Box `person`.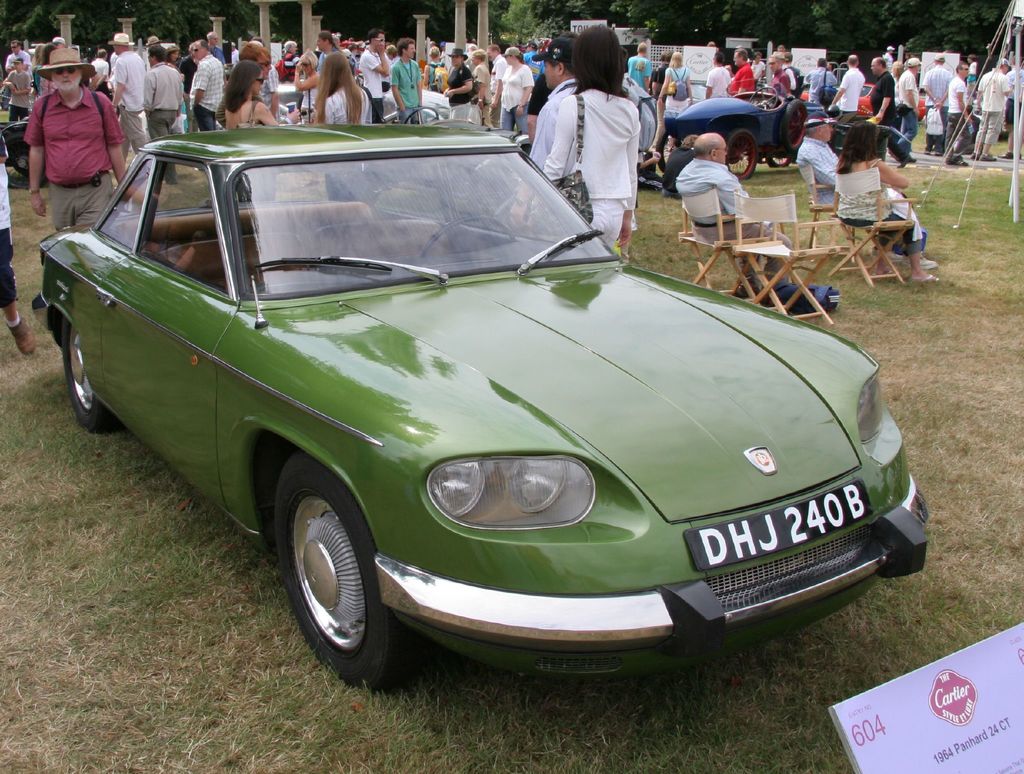
locate(444, 47, 476, 122).
